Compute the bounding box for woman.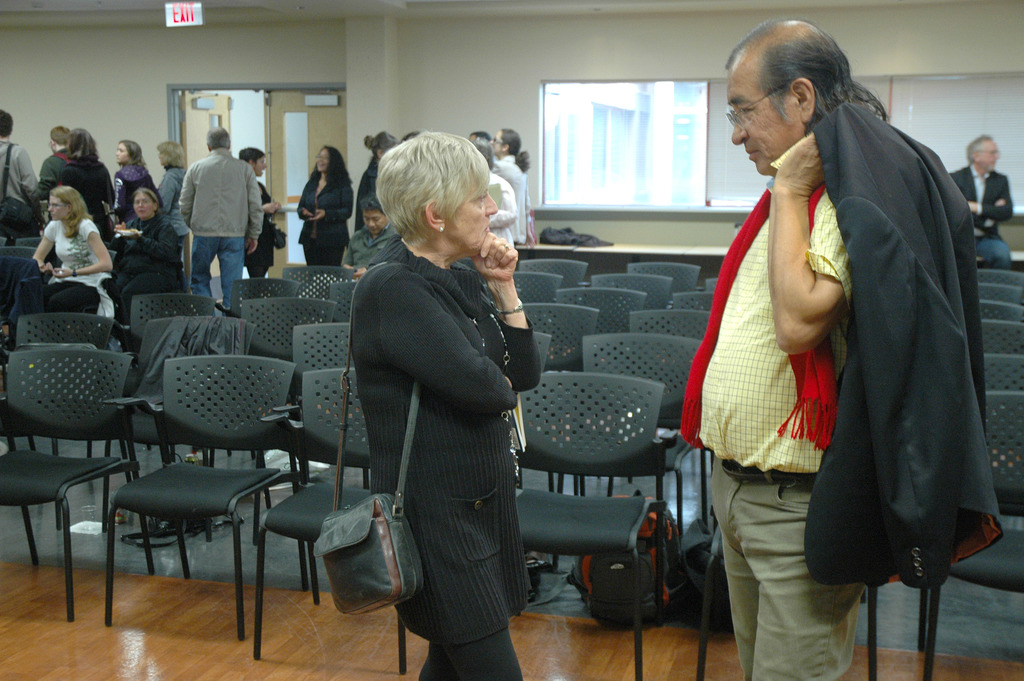
[x1=157, y1=138, x2=194, y2=259].
